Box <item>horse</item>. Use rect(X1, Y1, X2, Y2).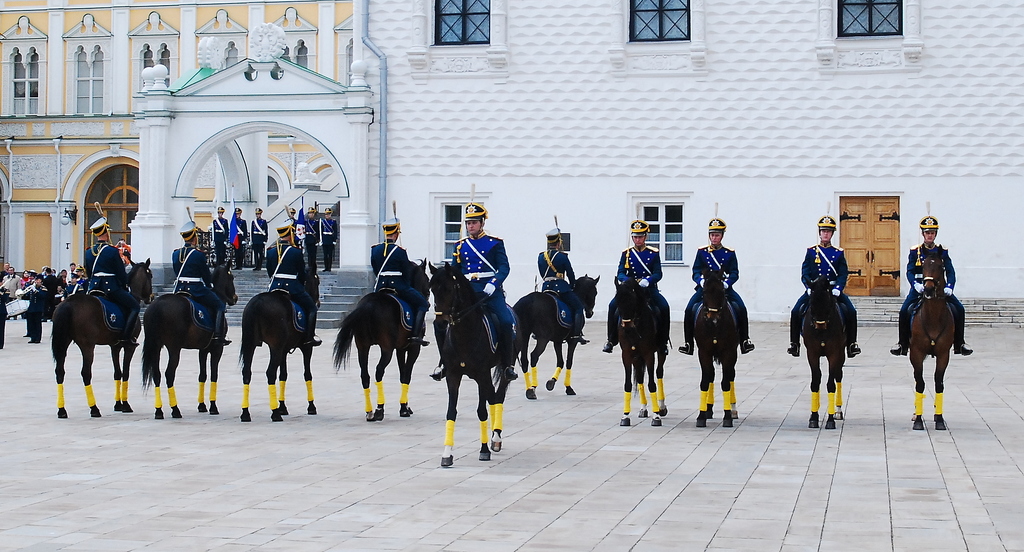
rect(614, 271, 670, 428).
